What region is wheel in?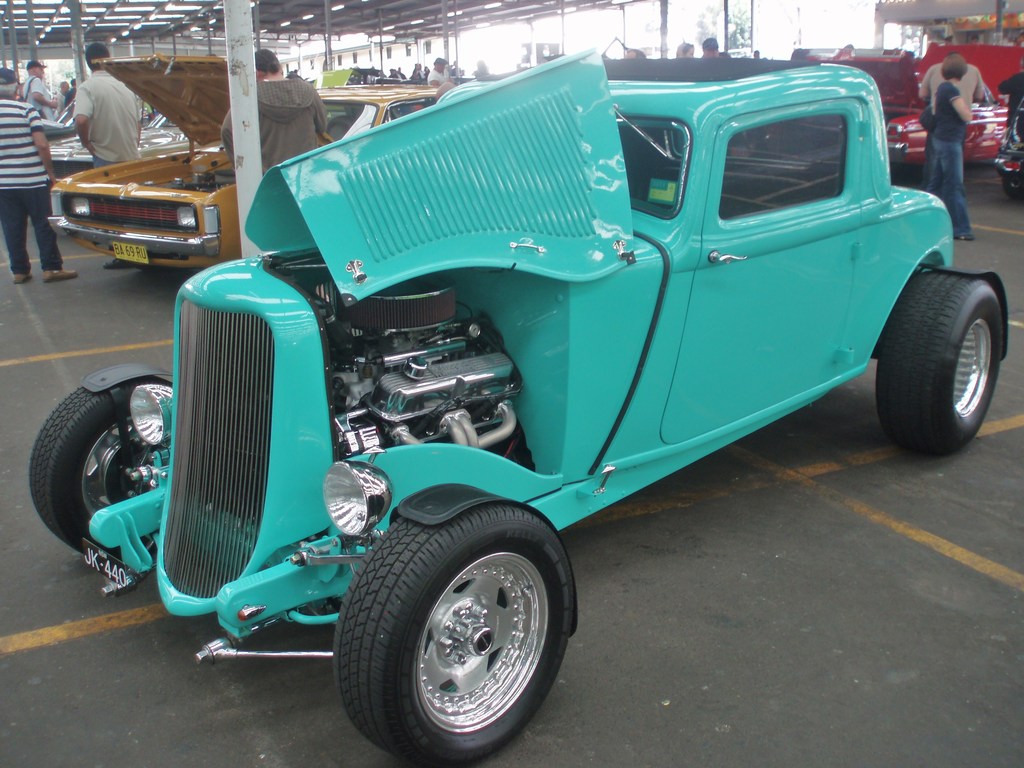
26/362/169/570.
